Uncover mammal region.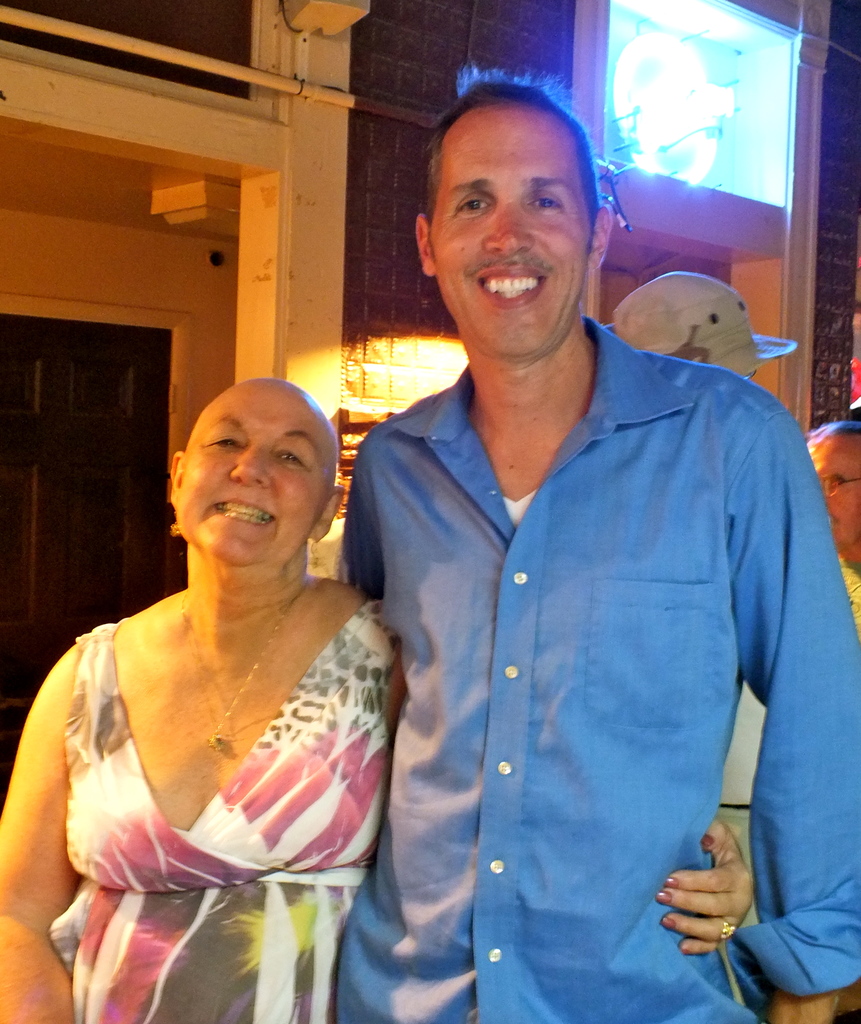
Uncovered: [left=0, top=376, right=755, bottom=1023].
